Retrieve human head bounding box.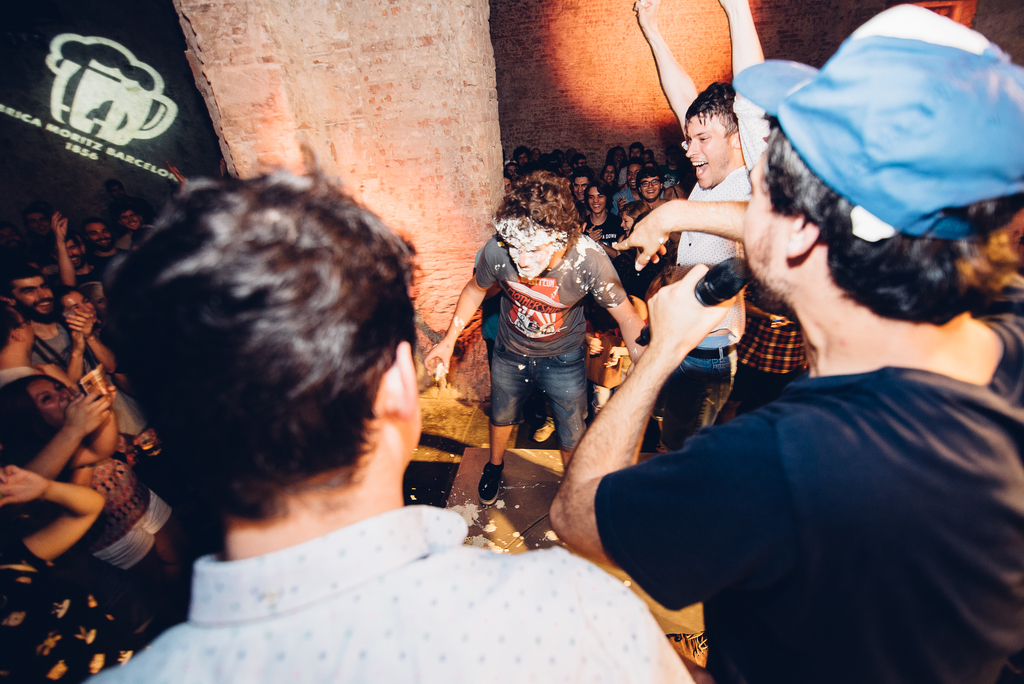
Bounding box: <region>117, 162, 408, 548</region>.
